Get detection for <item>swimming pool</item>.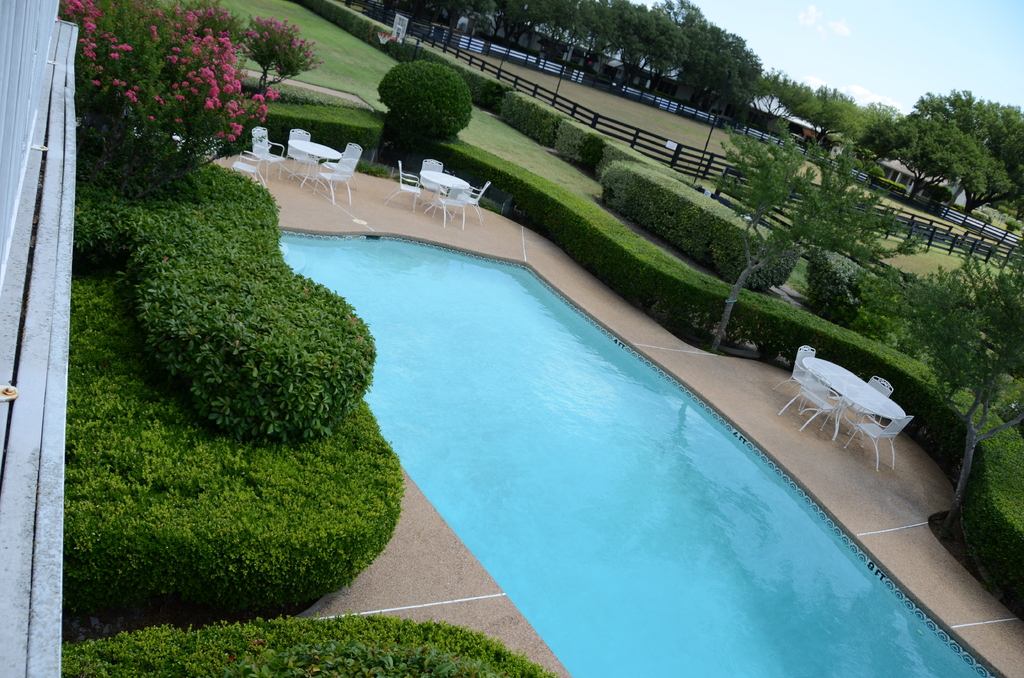
Detection: [x1=279, y1=228, x2=1016, y2=677].
